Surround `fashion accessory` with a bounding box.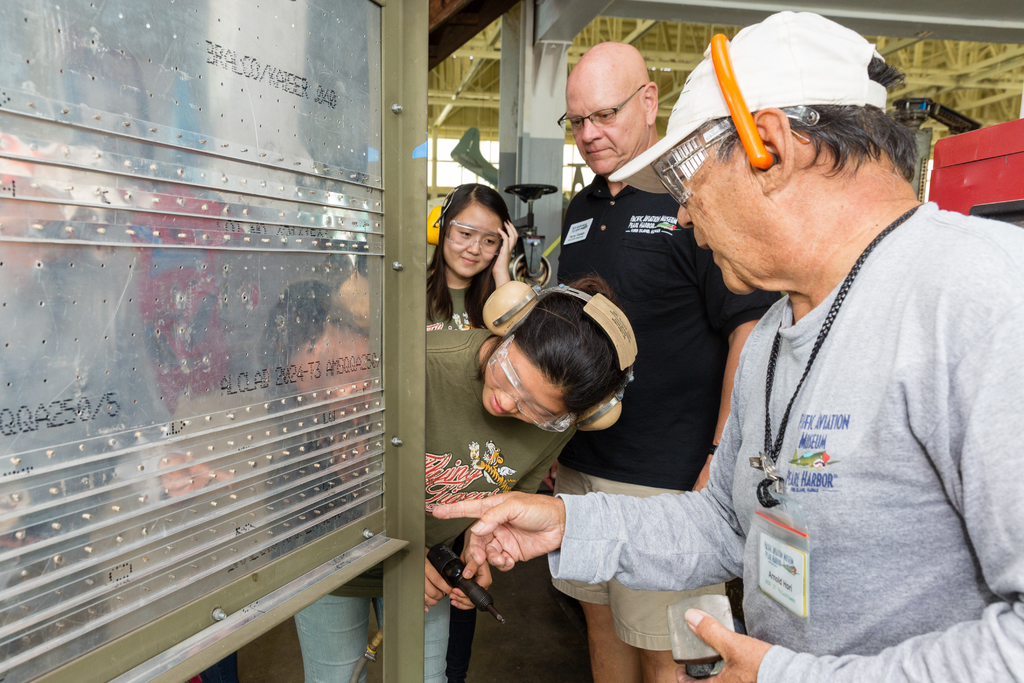
x1=707, y1=444, x2=718, y2=457.
